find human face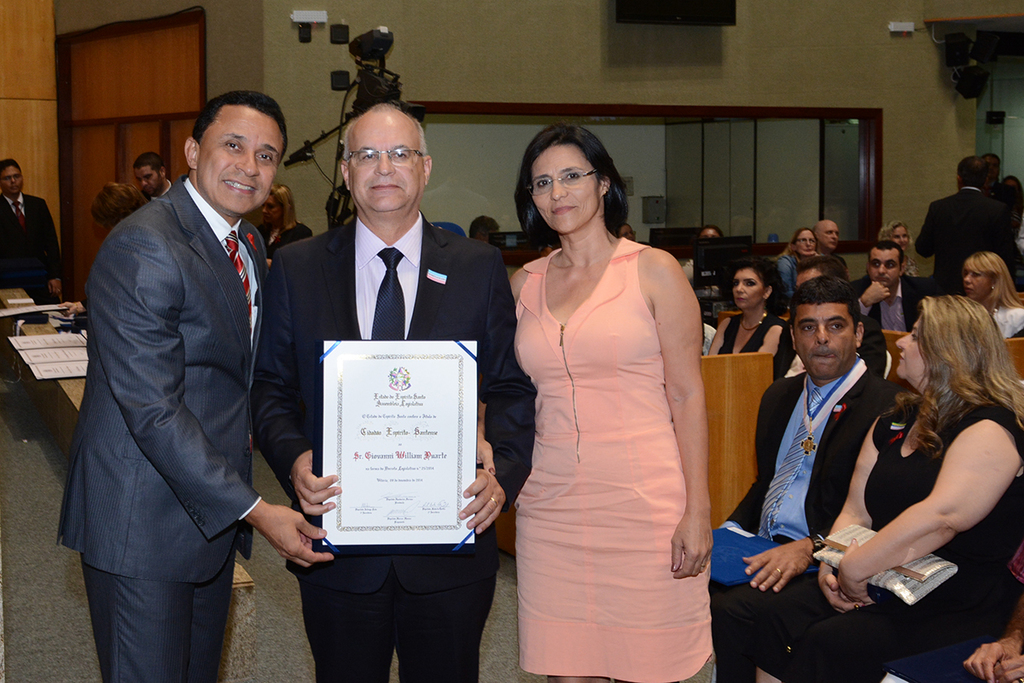
(x1=348, y1=128, x2=422, y2=213)
